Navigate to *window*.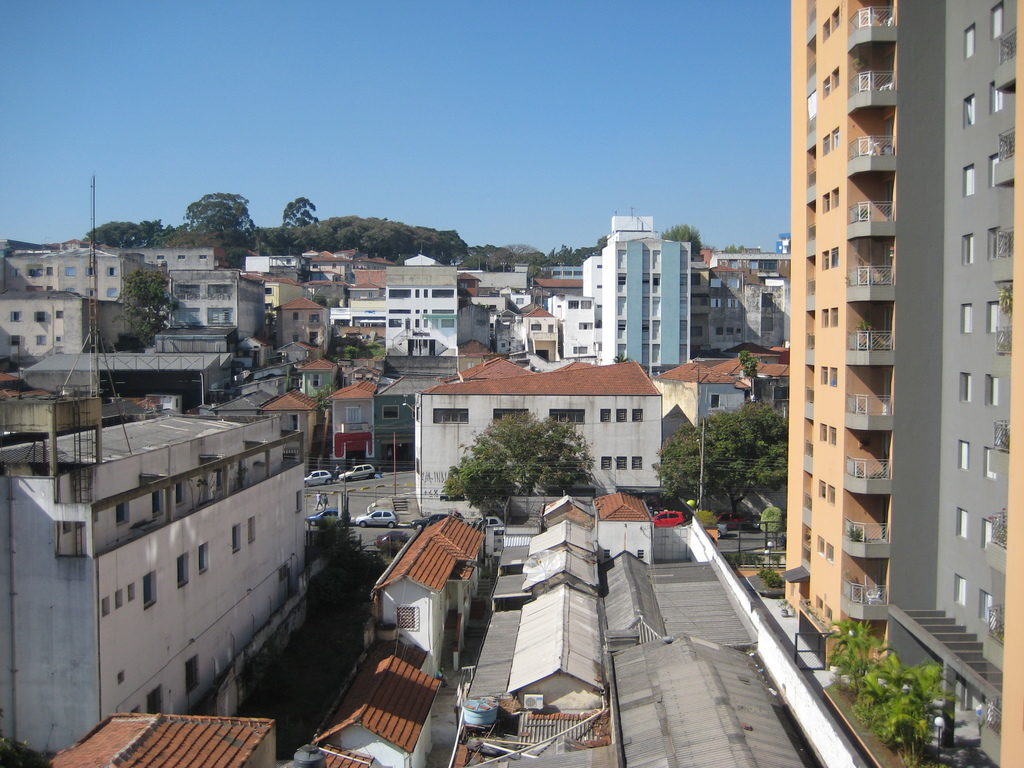
Navigation target: <bbox>548, 406, 588, 430</bbox>.
